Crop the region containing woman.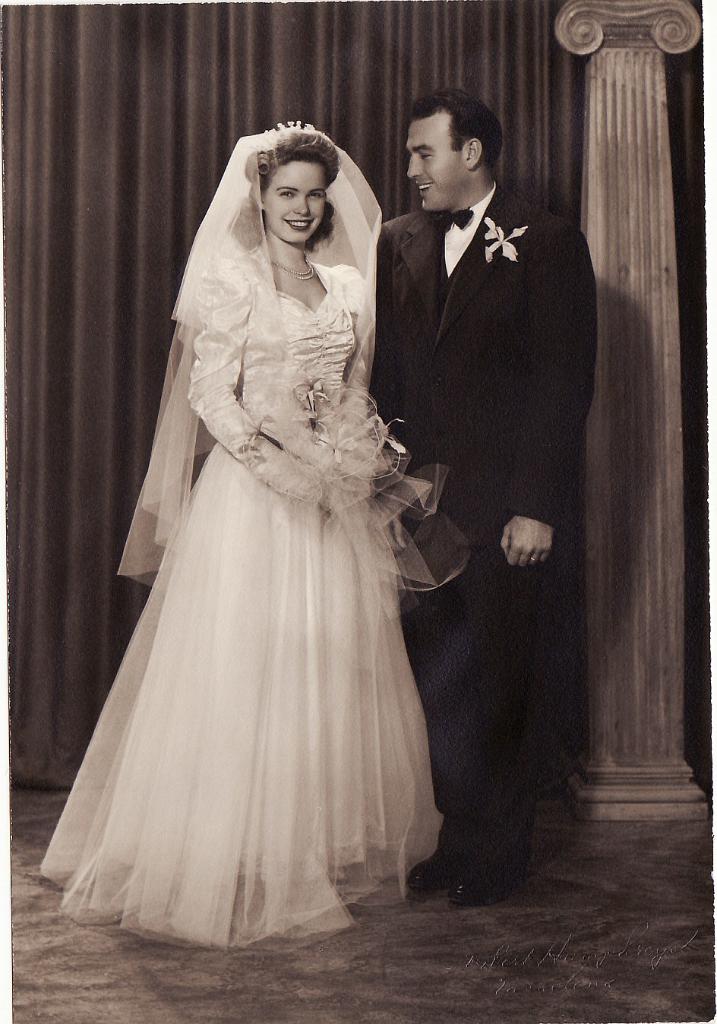
Crop region: [left=56, top=145, right=472, bottom=958].
